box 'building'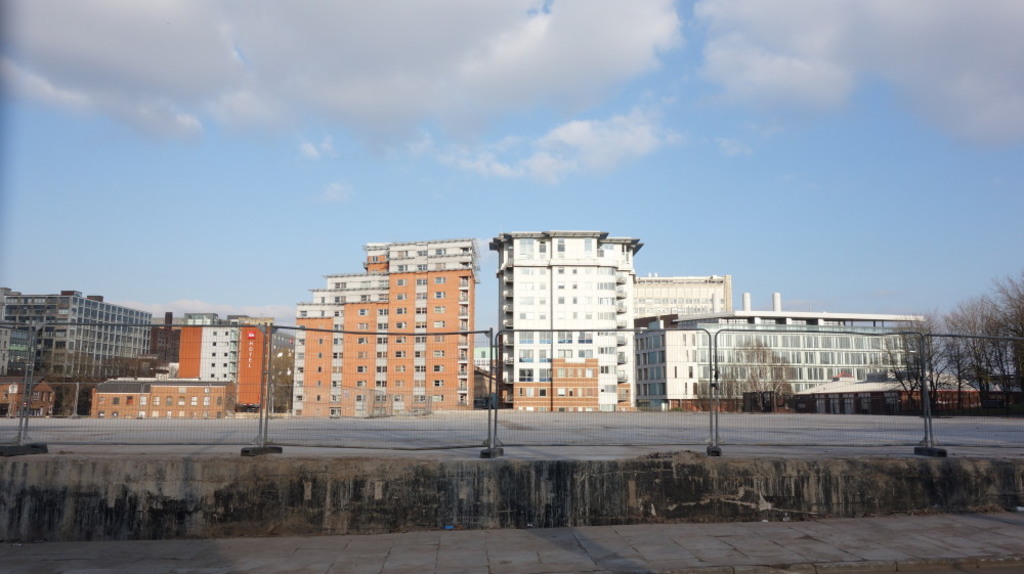
region(489, 230, 640, 410)
